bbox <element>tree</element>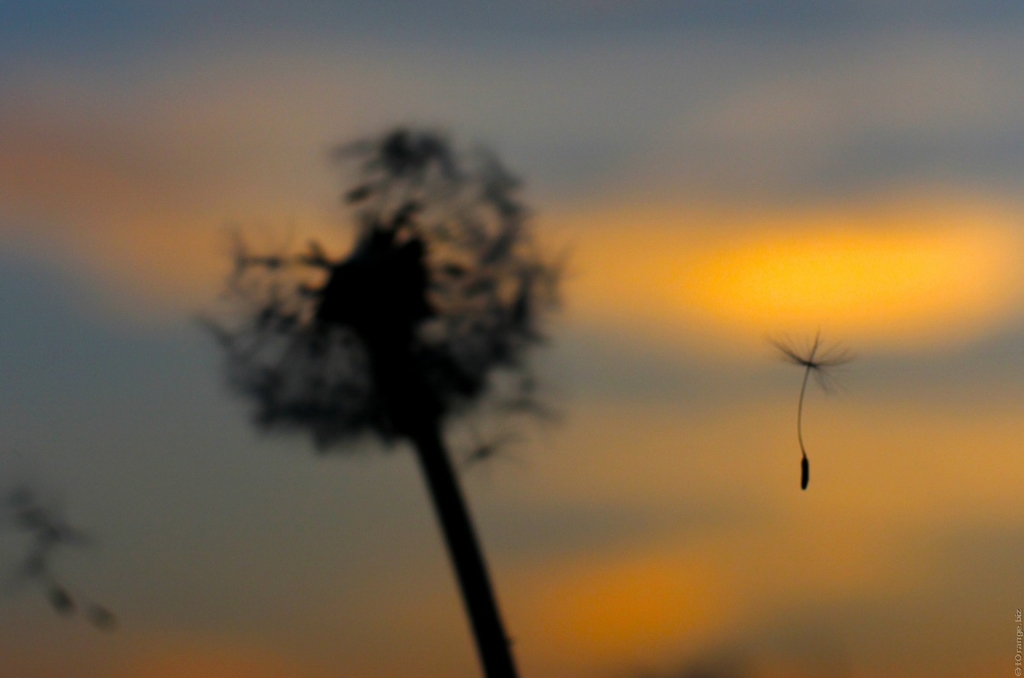
locate(0, 457, 124, 634)
